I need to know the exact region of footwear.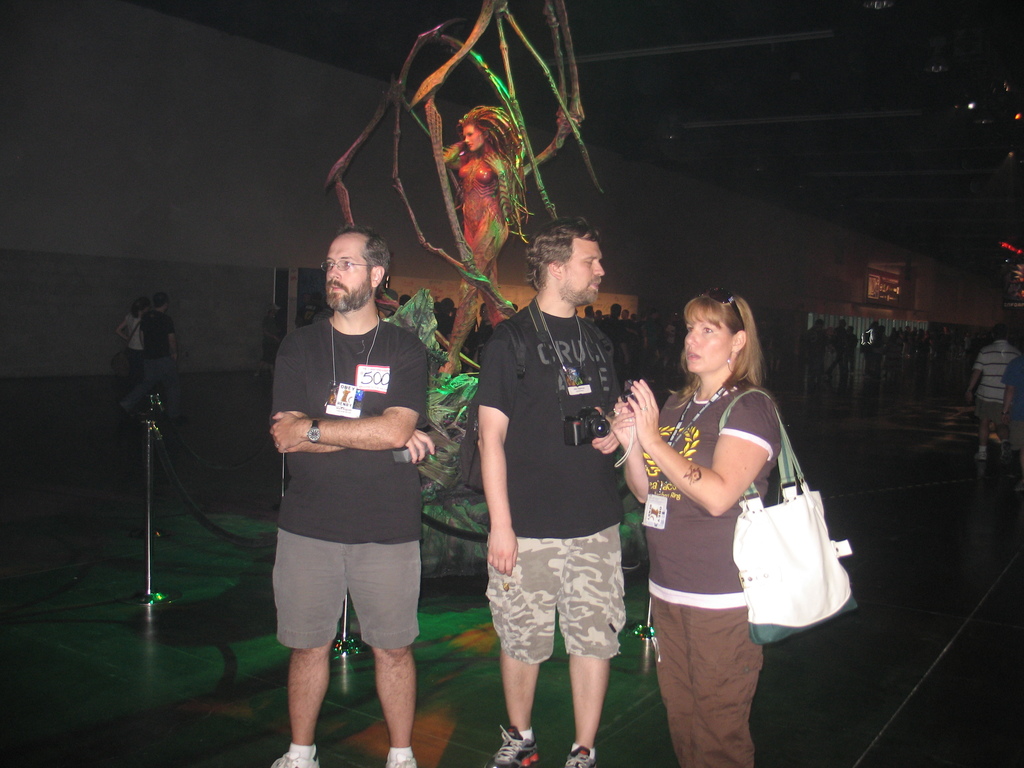
Region: (384, 752, 420, 767).
